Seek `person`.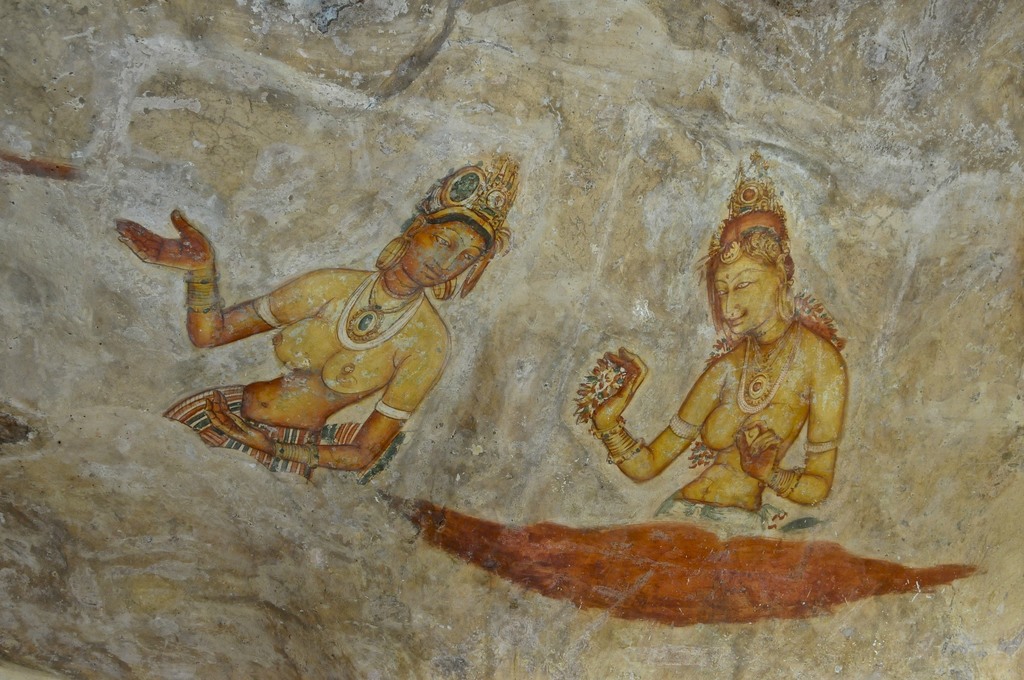
{"left": 606, "top": 186, "right": 874, "bottom": 547}.
